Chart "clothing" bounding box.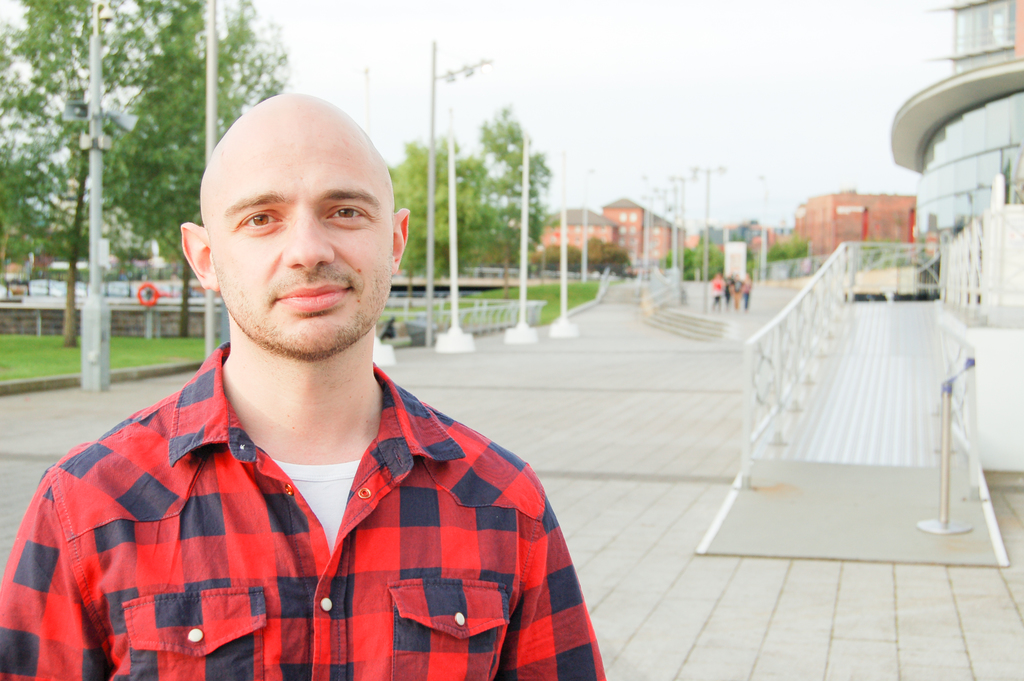
Charted: [19,335,593,670].
